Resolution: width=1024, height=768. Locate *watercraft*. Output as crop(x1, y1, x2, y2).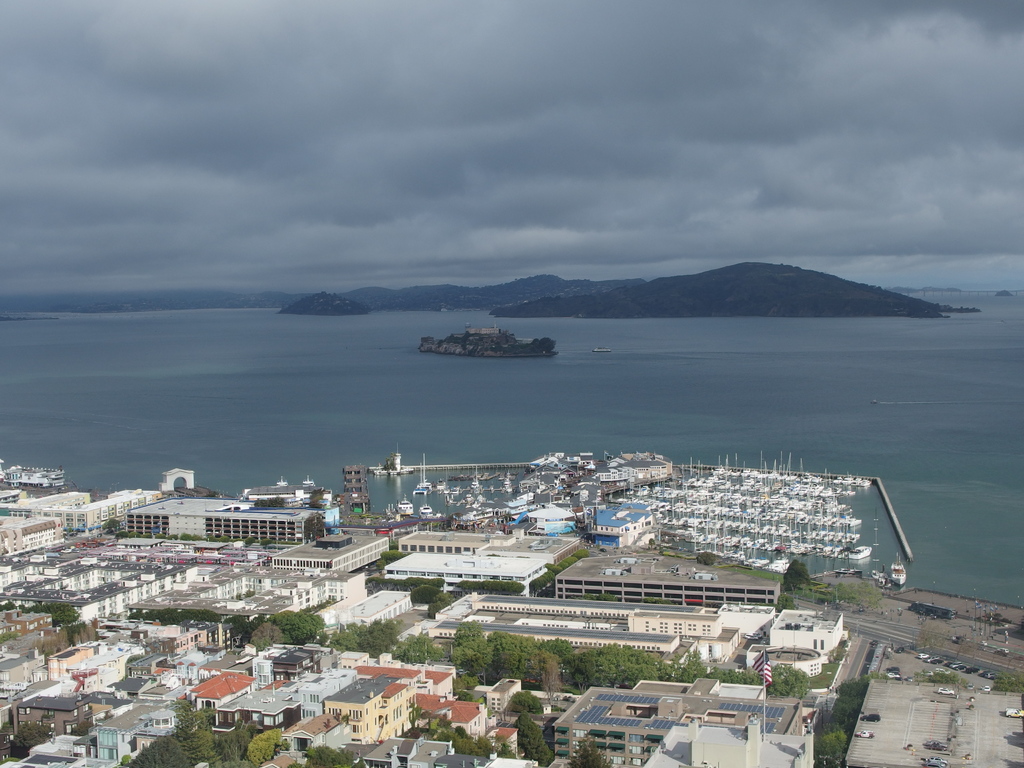
crop(726, 515, 739, 535).
